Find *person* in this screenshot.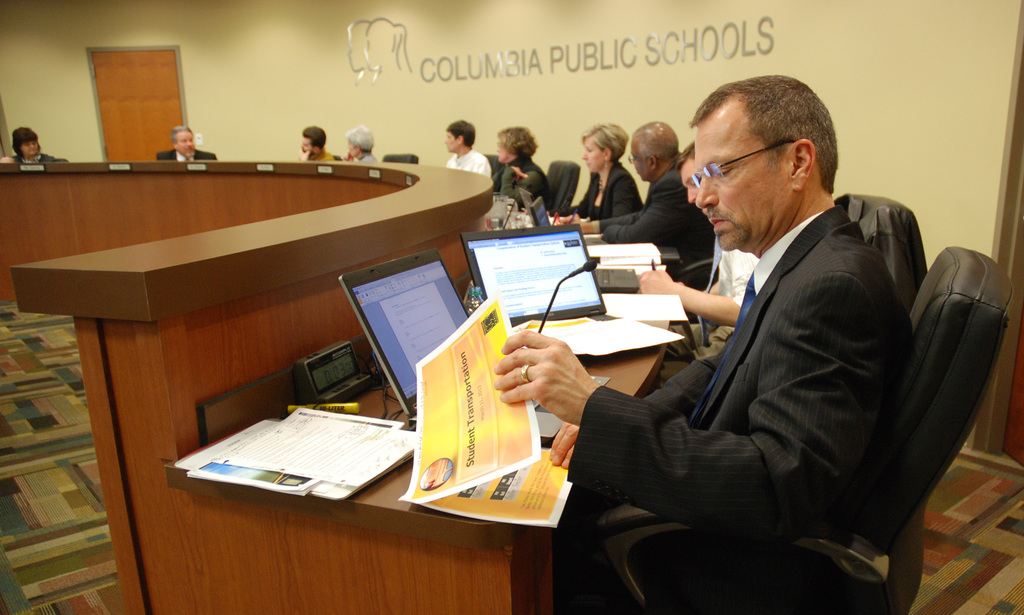
The bounding box for *person* is (left=343, top=122, right=387, bottom=164).
